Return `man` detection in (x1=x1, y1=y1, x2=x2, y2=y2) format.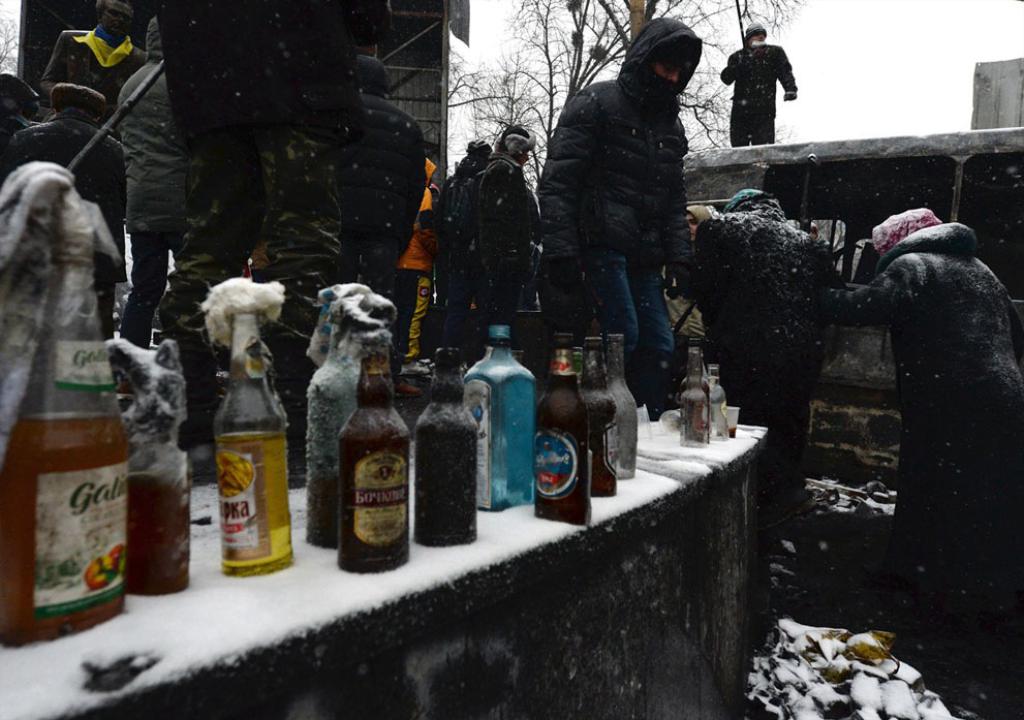
(x1=38, y1=2, x2=154, y2=128).
